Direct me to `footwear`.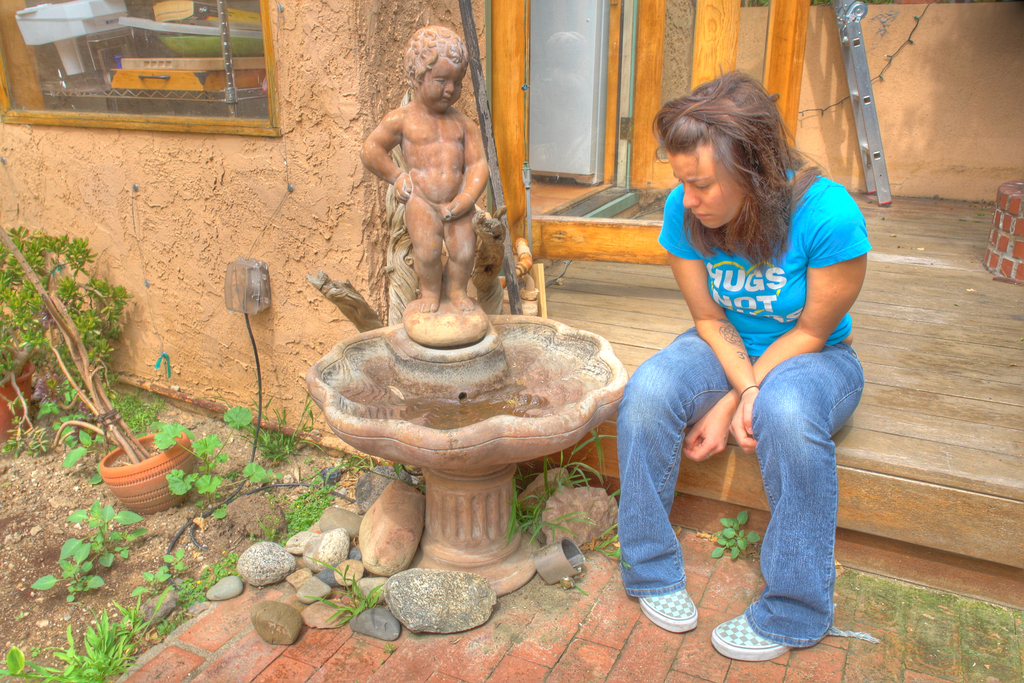
Direction: (x1=637, y1=580, x2=703, y2=652).
